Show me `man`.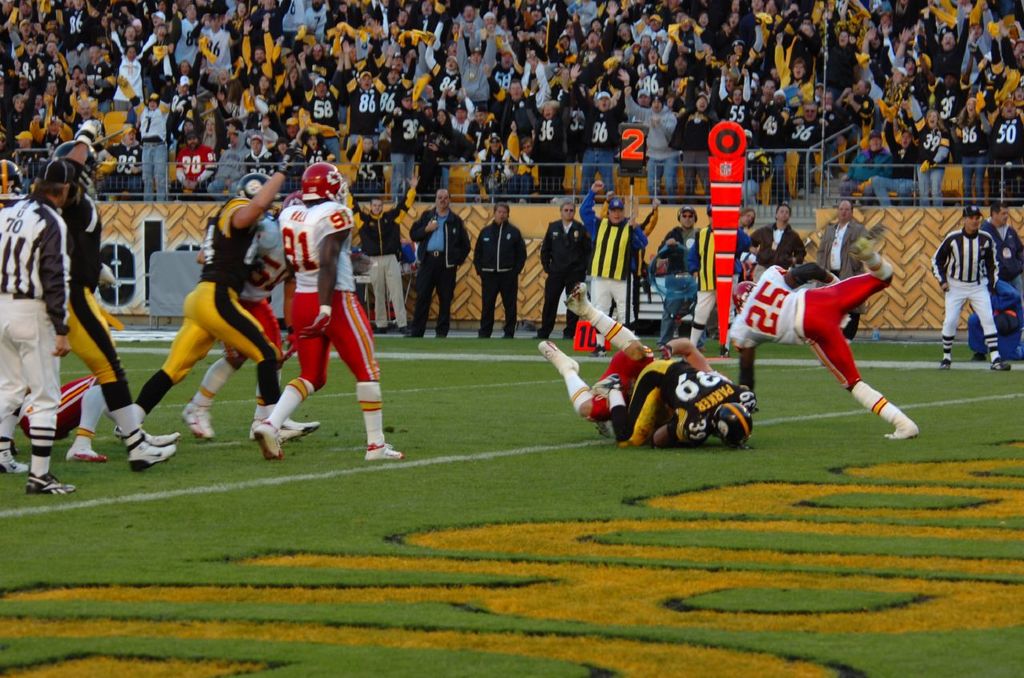
`man` is here: x1=407, y1=190, x2=471, y2=338.
